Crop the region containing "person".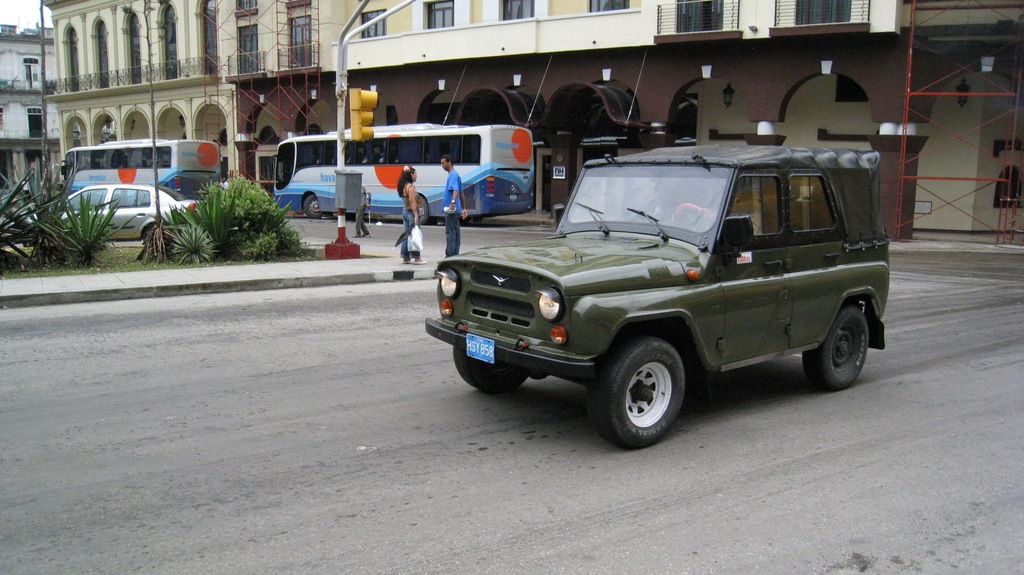
Crop region: 438 153 470 253.
